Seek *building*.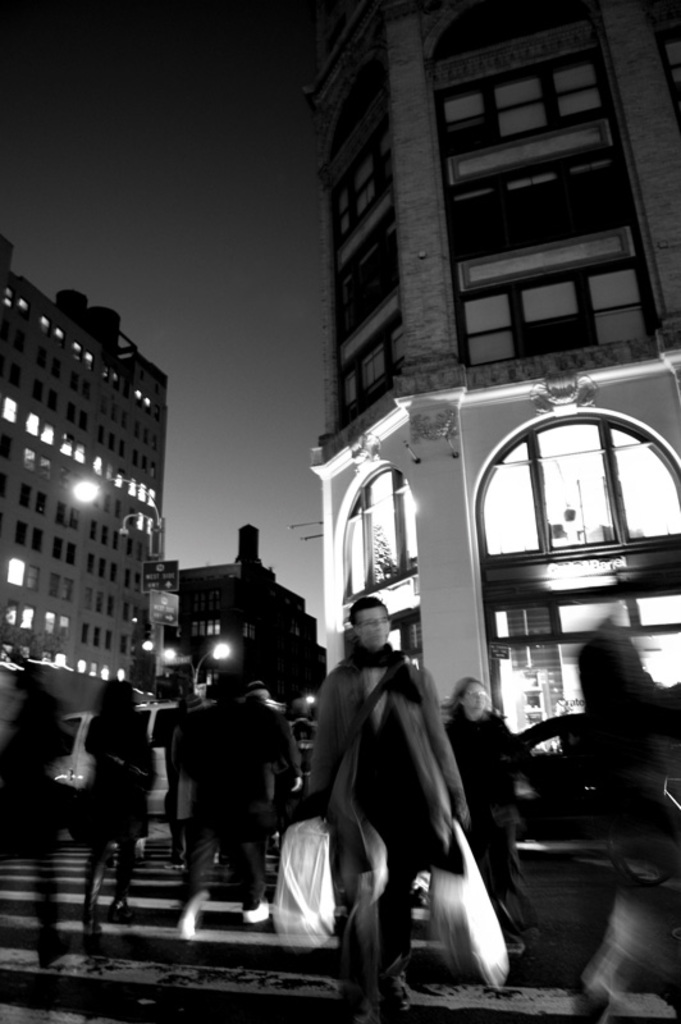
pyautogui.locateOnScreen(5, 242, 166, 705).
